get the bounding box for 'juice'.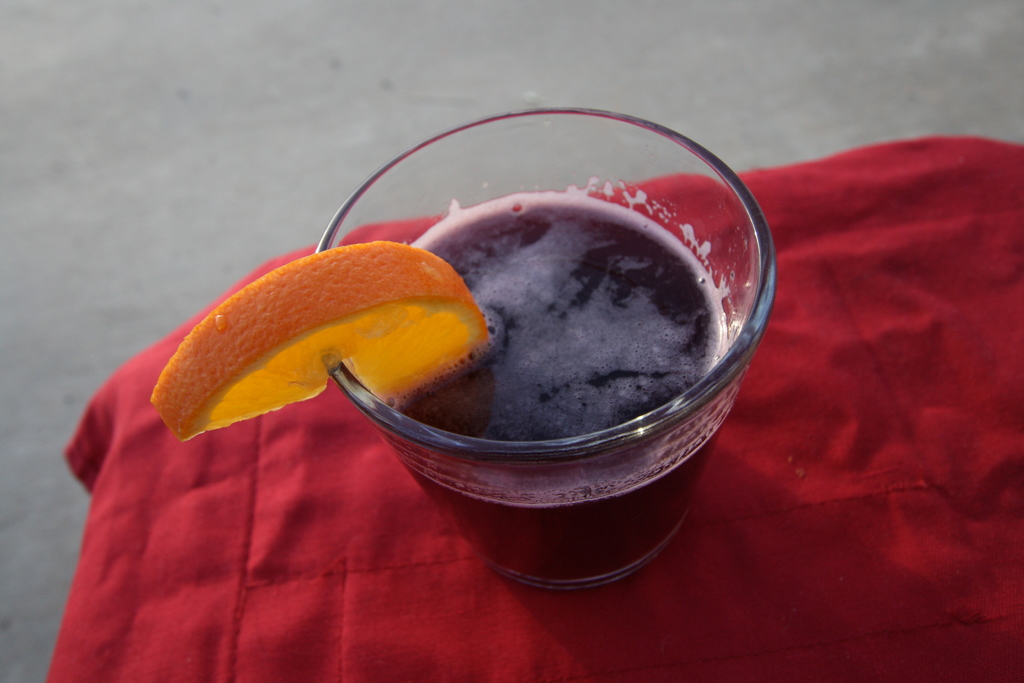
bbox=[390, 186, 726, 574].
